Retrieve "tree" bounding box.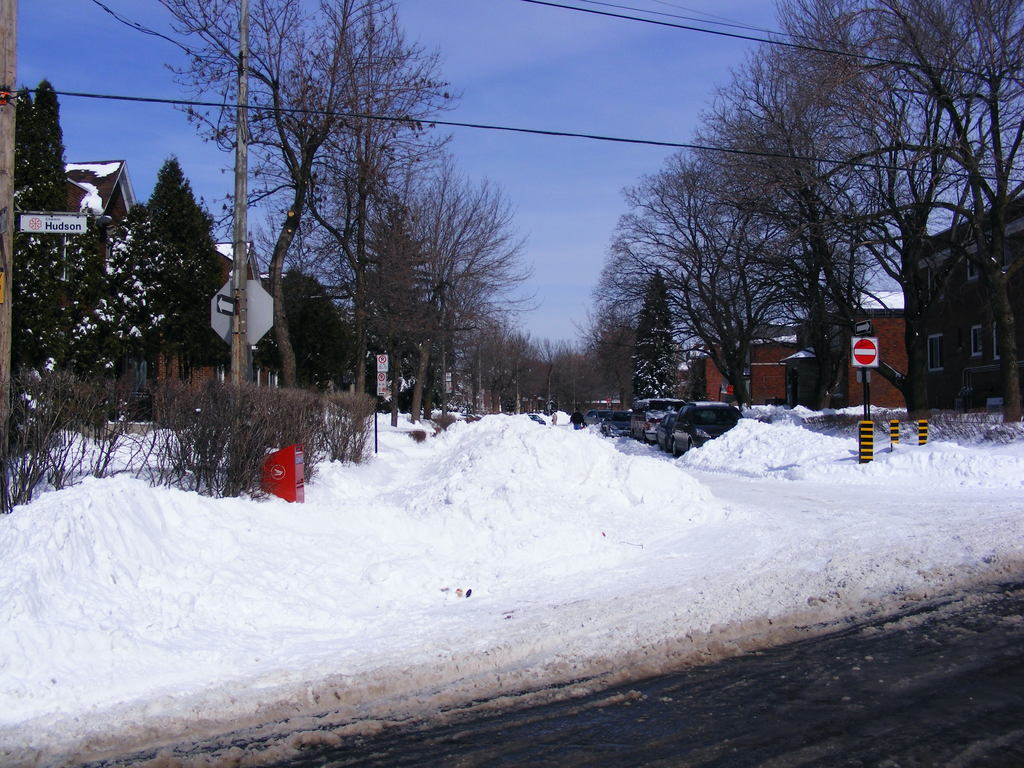
Bounding box: region(140, 154, 221, 393).
